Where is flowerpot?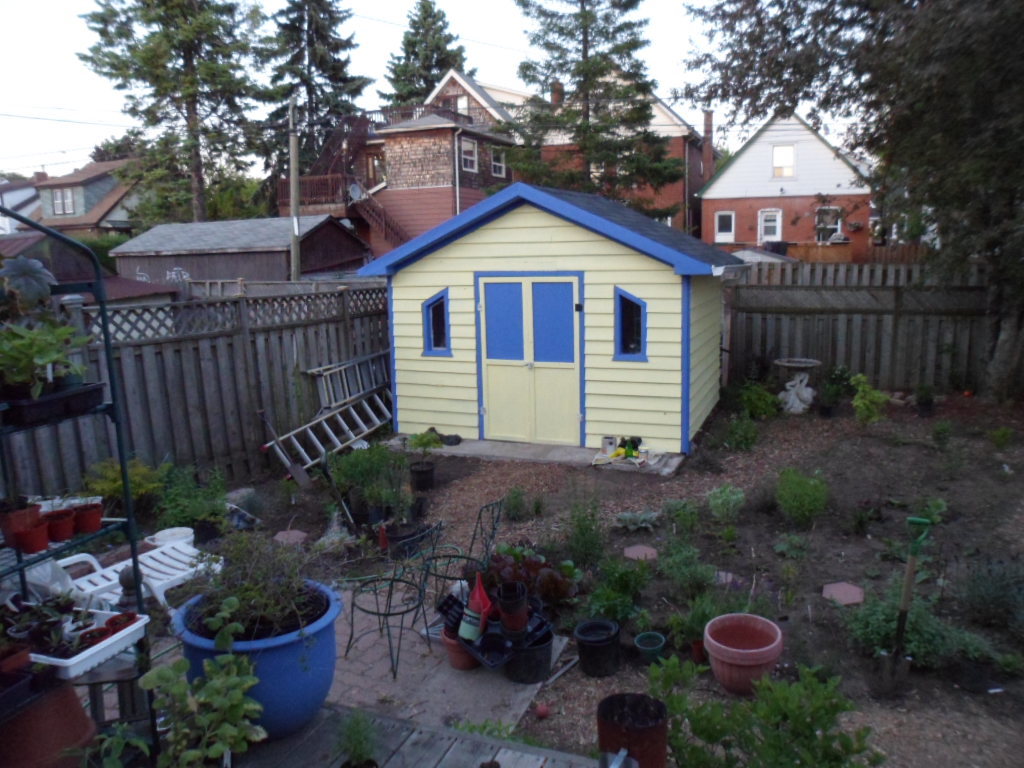
<box>70,504,107,535</box>.
